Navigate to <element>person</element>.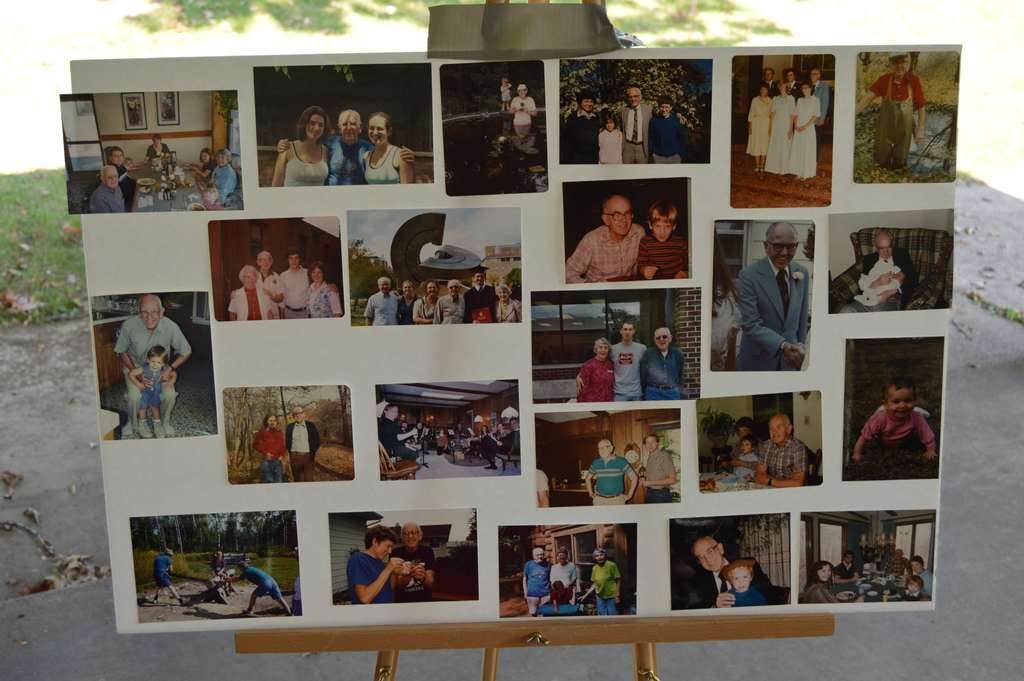
Navigation target: crop(847, 377, 940, 460).
